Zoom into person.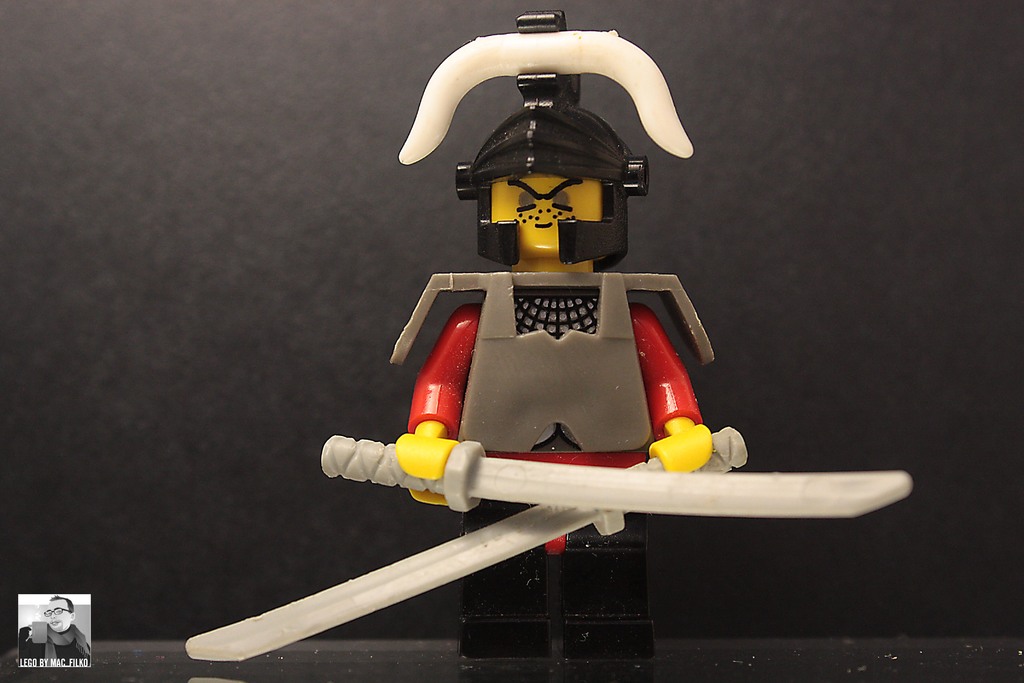
Zoom target: rect(394, 107, 714, 661).
